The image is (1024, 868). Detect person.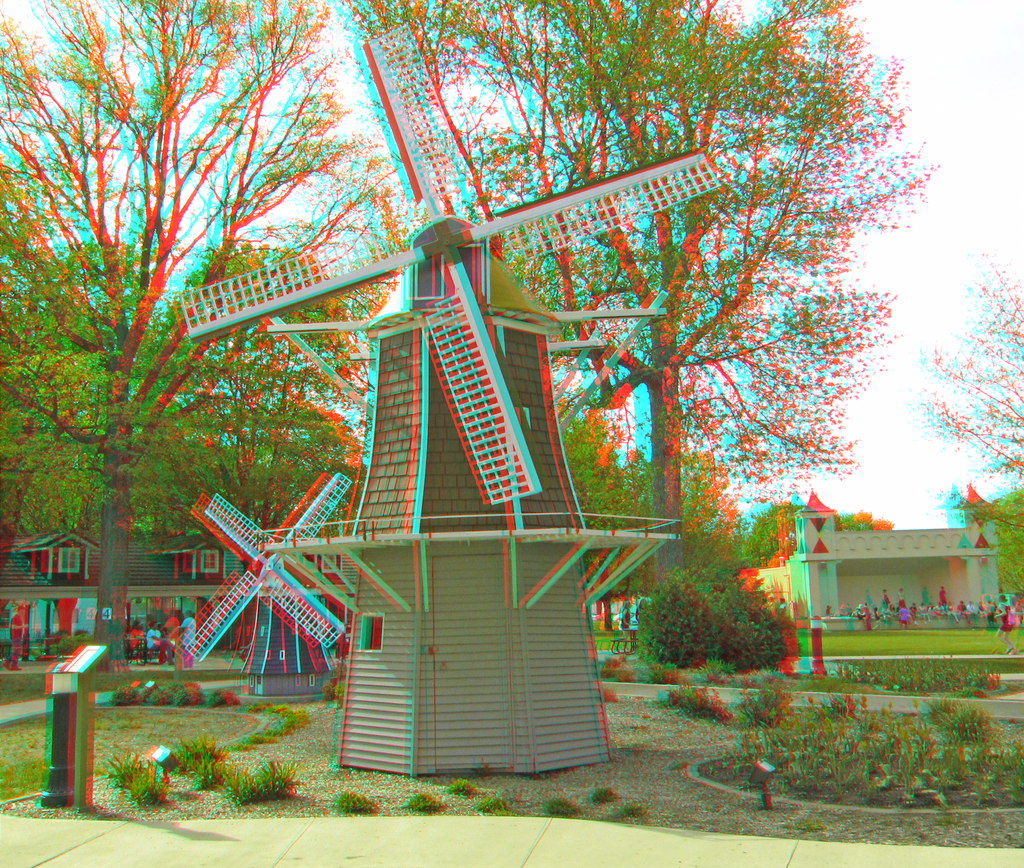
Detection: l=129, t=627, r=148, b=660.
